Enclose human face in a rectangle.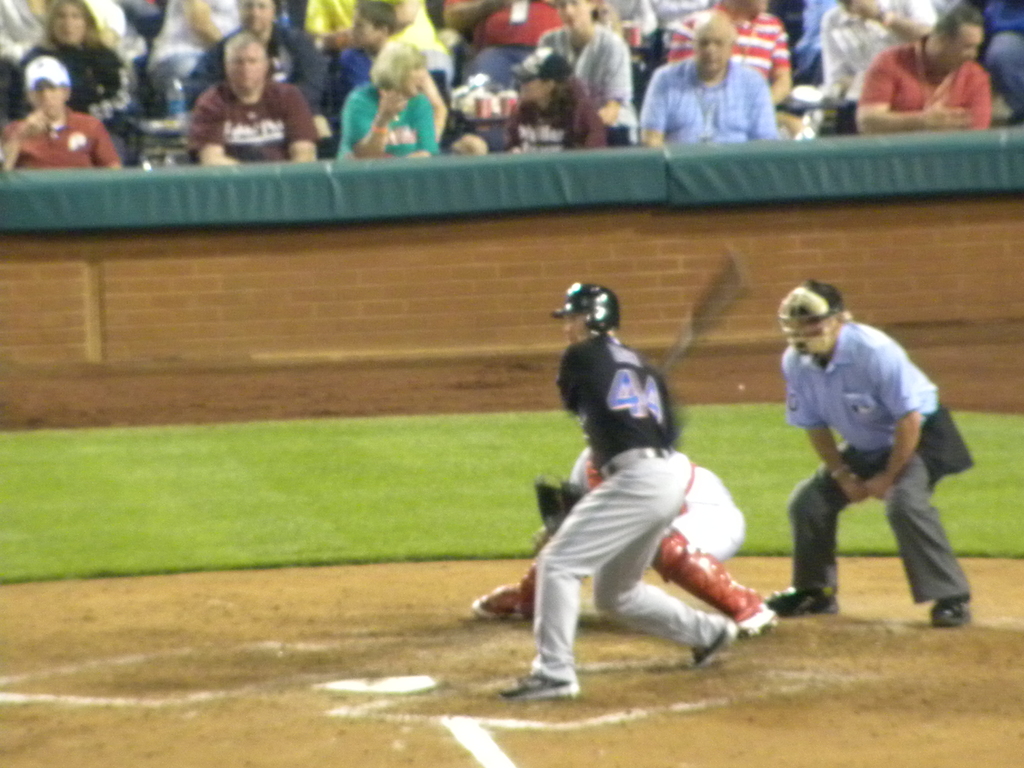
{"x1": 945, "y1": 29, "x2": 984, "y2": 70}.
